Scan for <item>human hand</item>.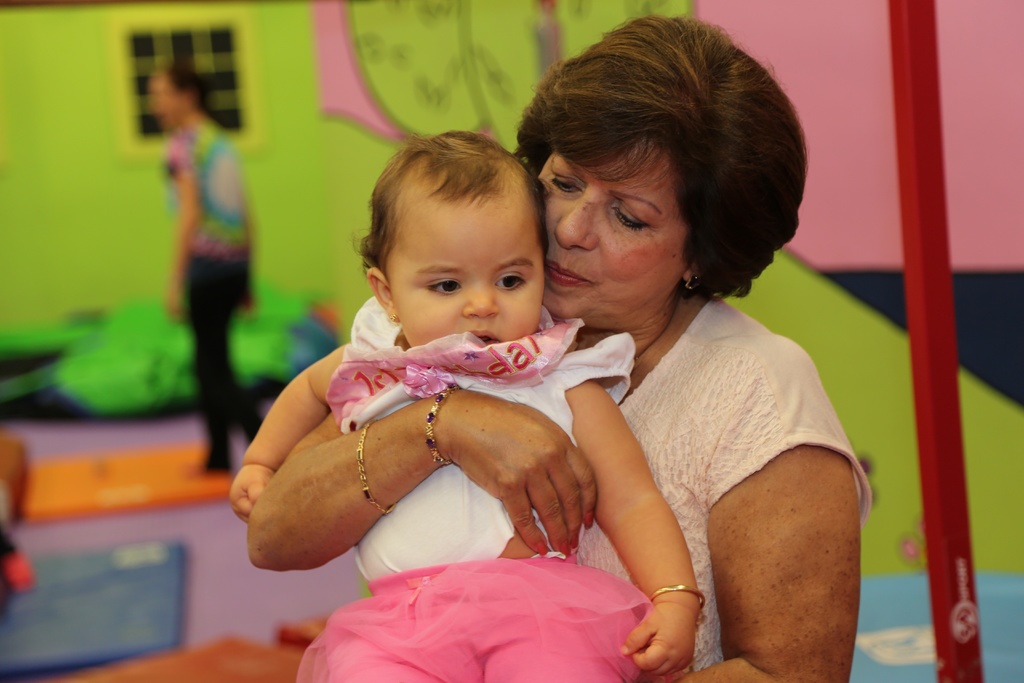
Scan result: (228,465,276,528).
